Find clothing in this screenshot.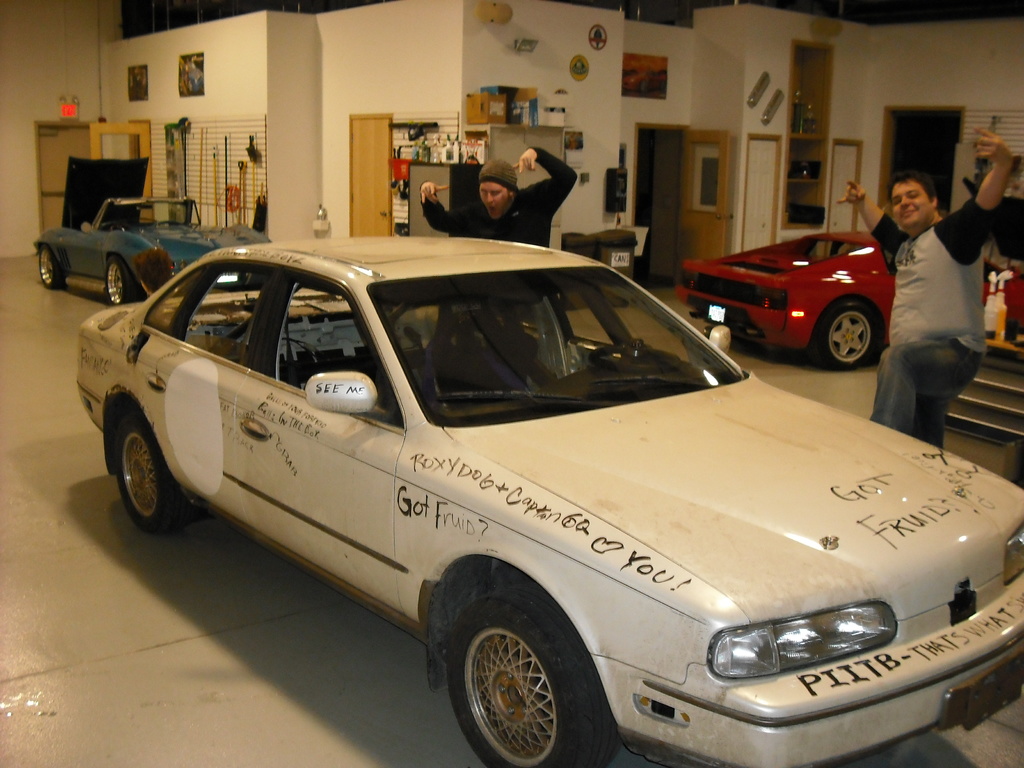
The bounding box for clothing is box=[425, 148, 580, 257].
